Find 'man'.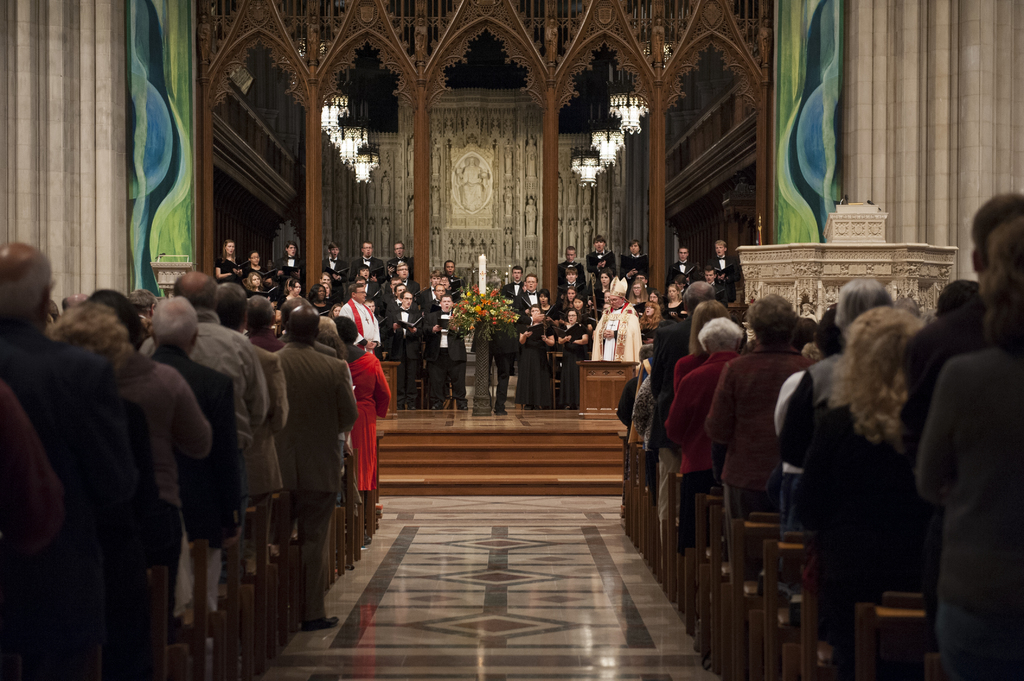
<region>443, 258, 465, 301</region>.
